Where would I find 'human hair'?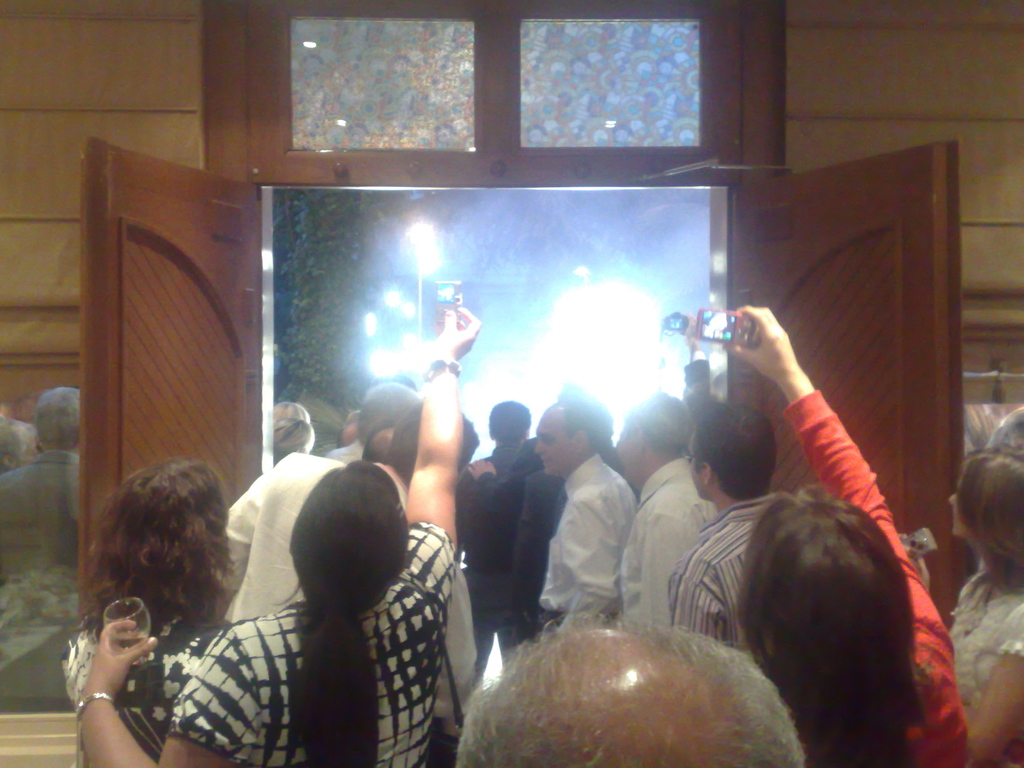
At Rect(336, 412, 357, 449).
